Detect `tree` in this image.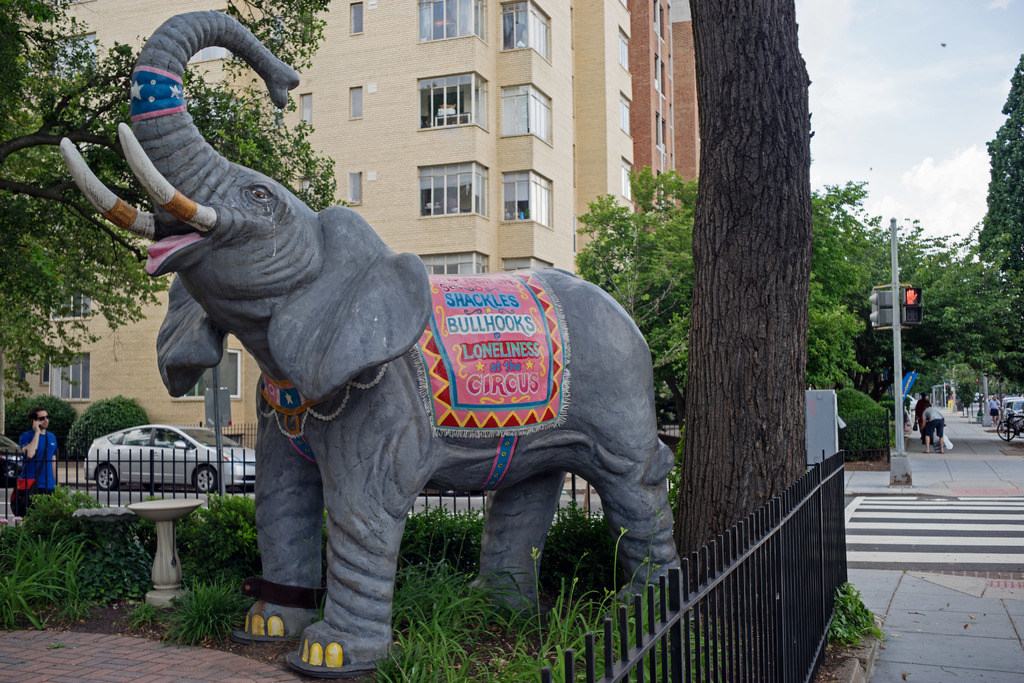
Detection: 847/213/1023/416.
